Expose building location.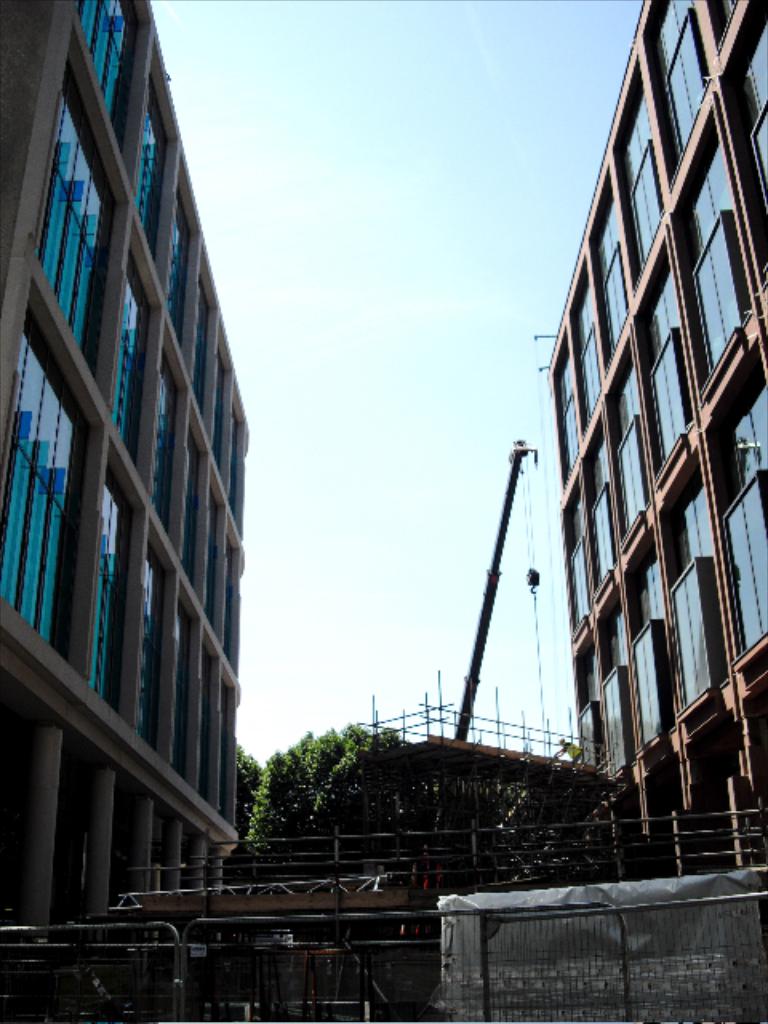
Exposed at 542:0:766:882.
